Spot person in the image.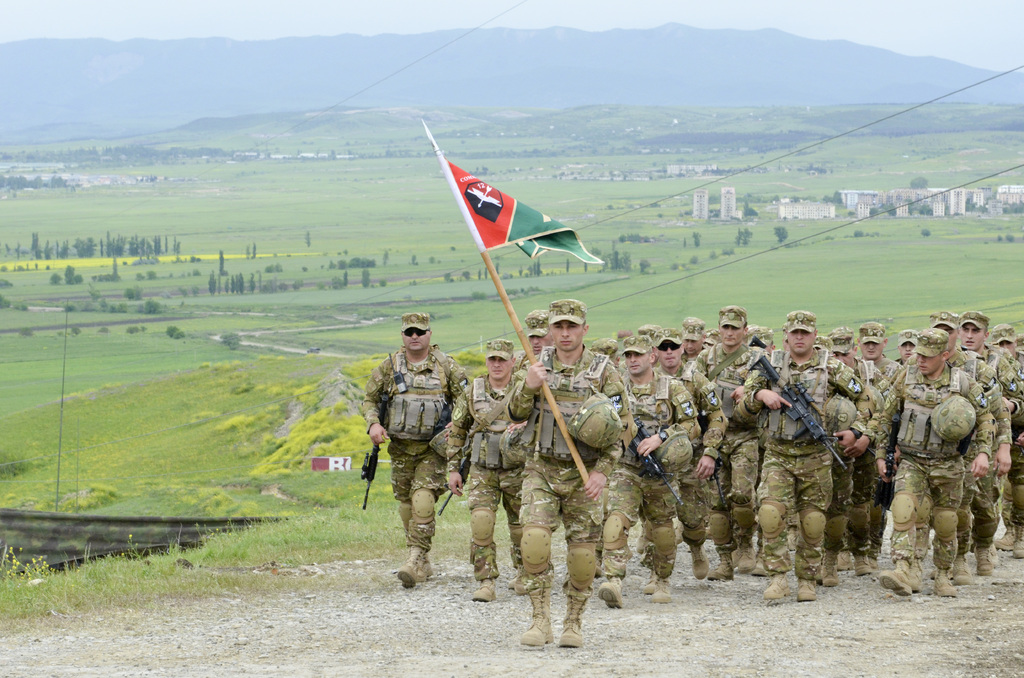
person found at 687,298,764,581.
